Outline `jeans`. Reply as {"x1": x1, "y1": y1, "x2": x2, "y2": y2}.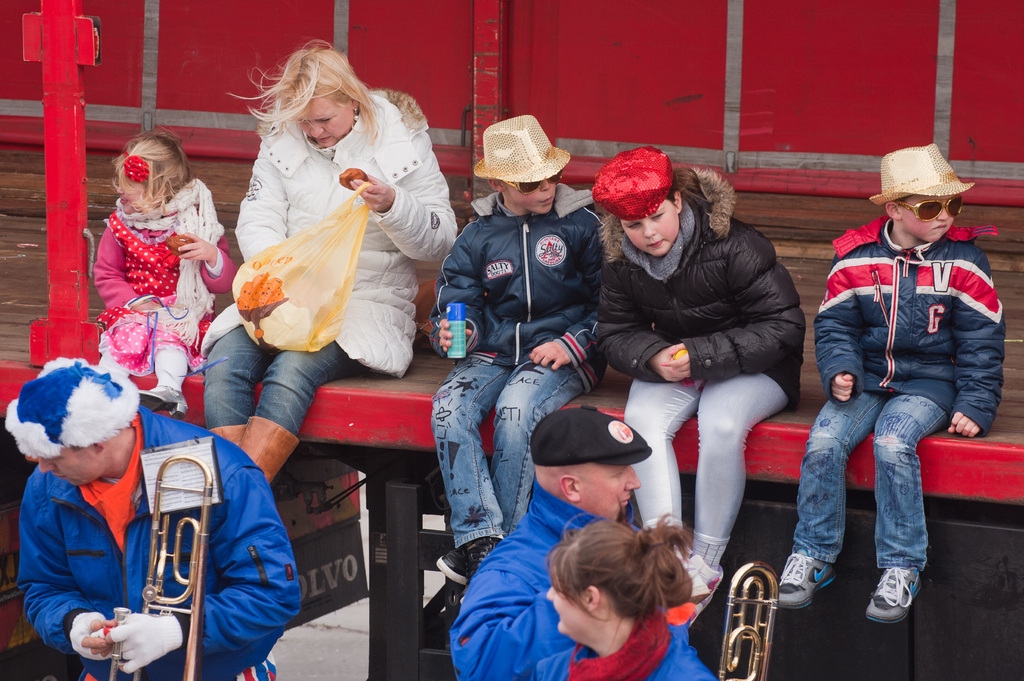
{"x1": 791, "y1": 390, "x2": 957, "y2": 579}.
